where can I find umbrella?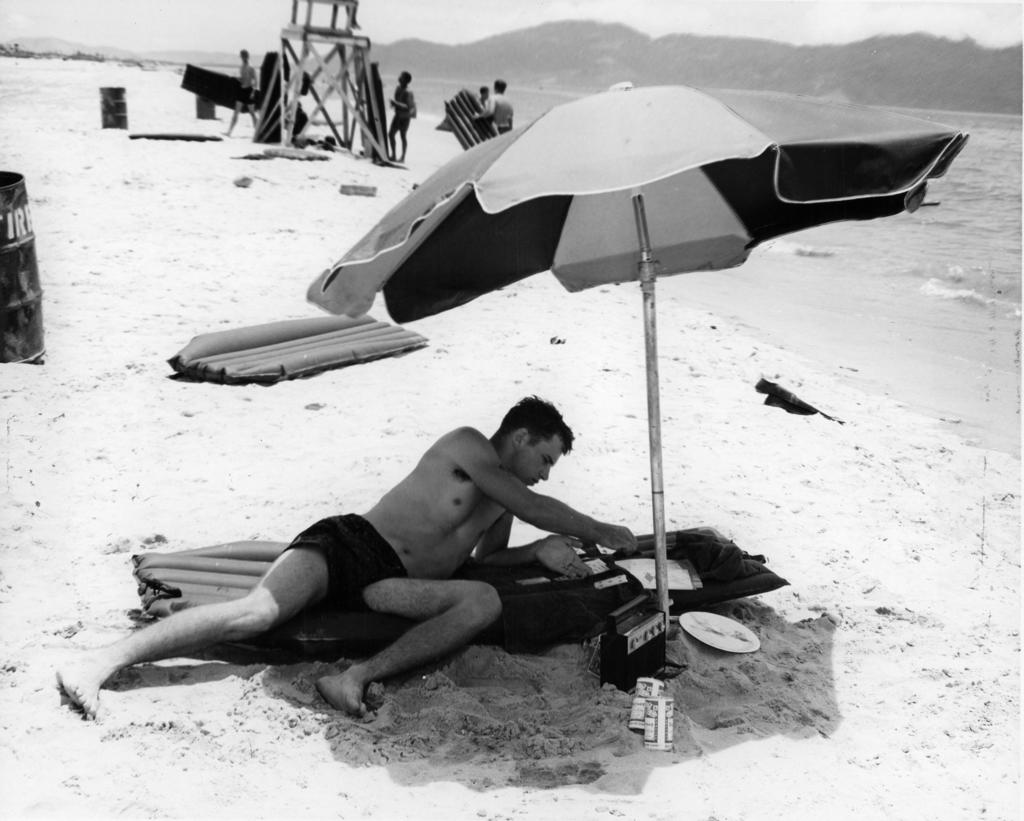
You can find it at [305,82,964,637].
